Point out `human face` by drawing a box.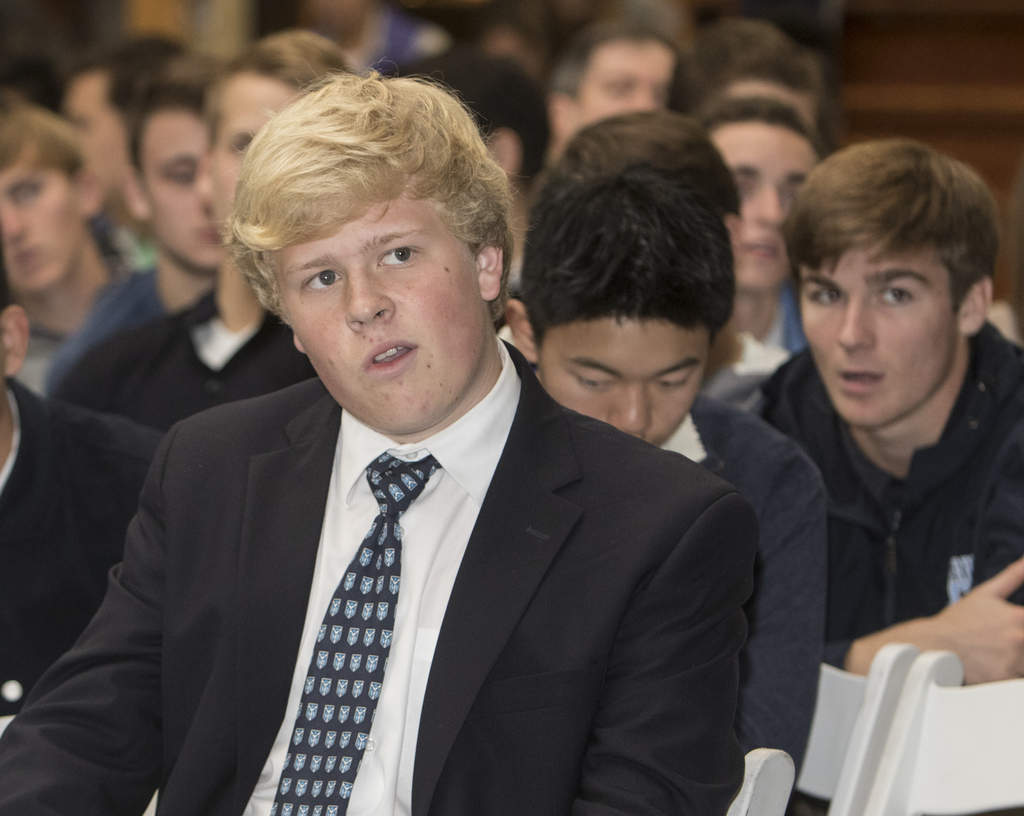
[797, 243, 958, 428].
